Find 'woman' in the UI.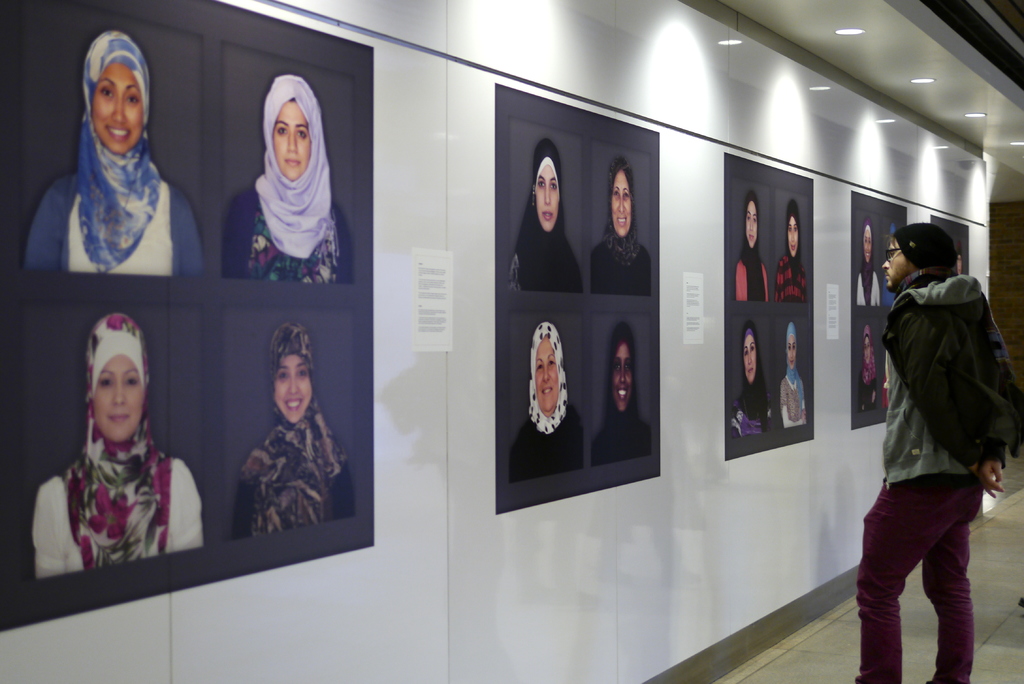
UI element at (858, 326, 879, 414).
